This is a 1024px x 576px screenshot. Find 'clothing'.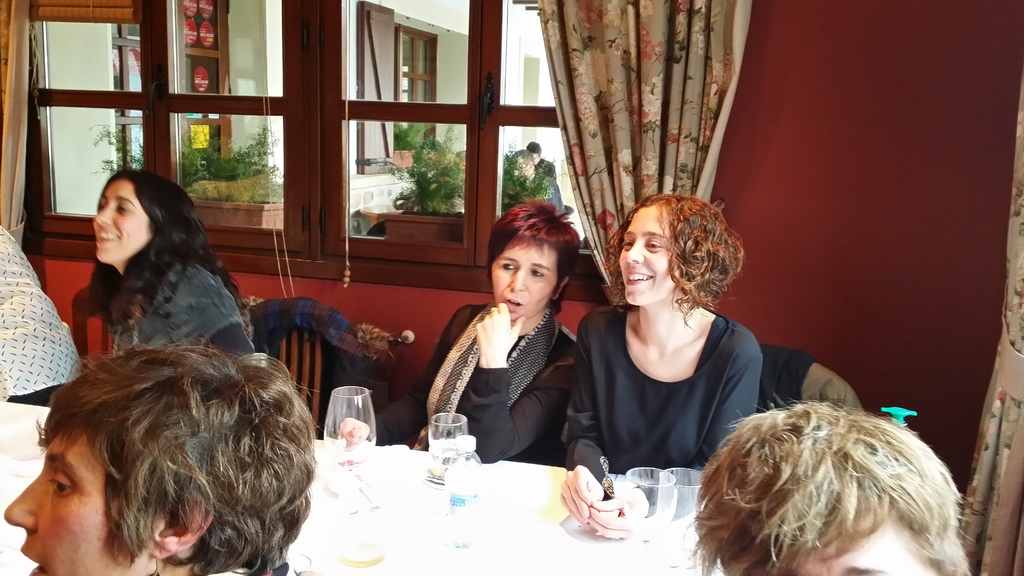
Bounding box: BBox(367, 295, 585, 468).
